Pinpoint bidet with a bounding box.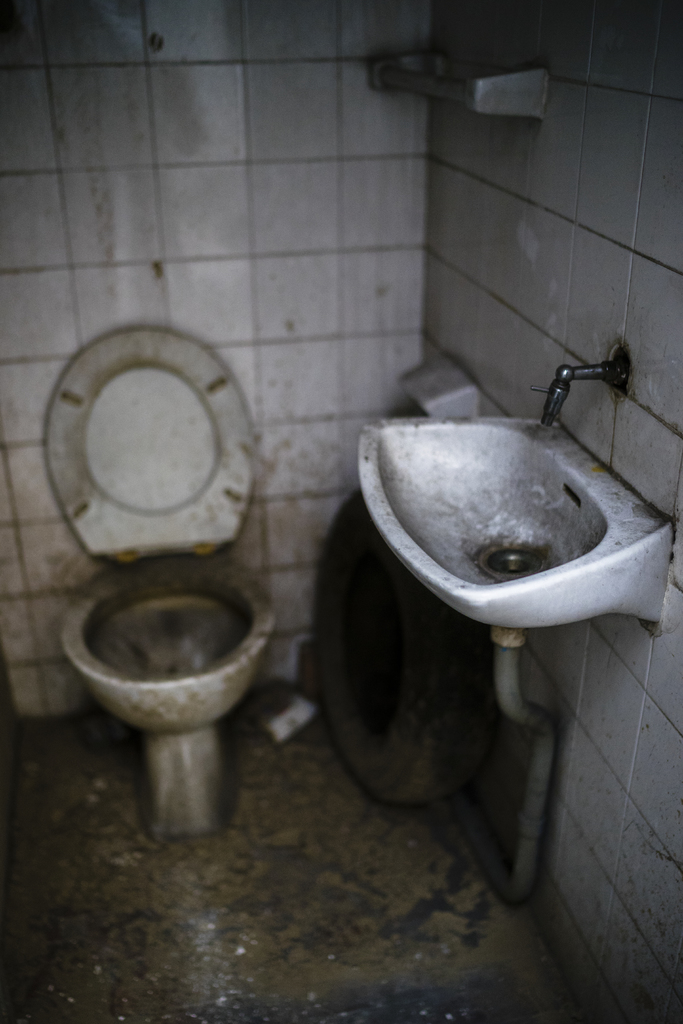
62,551,274,831.
